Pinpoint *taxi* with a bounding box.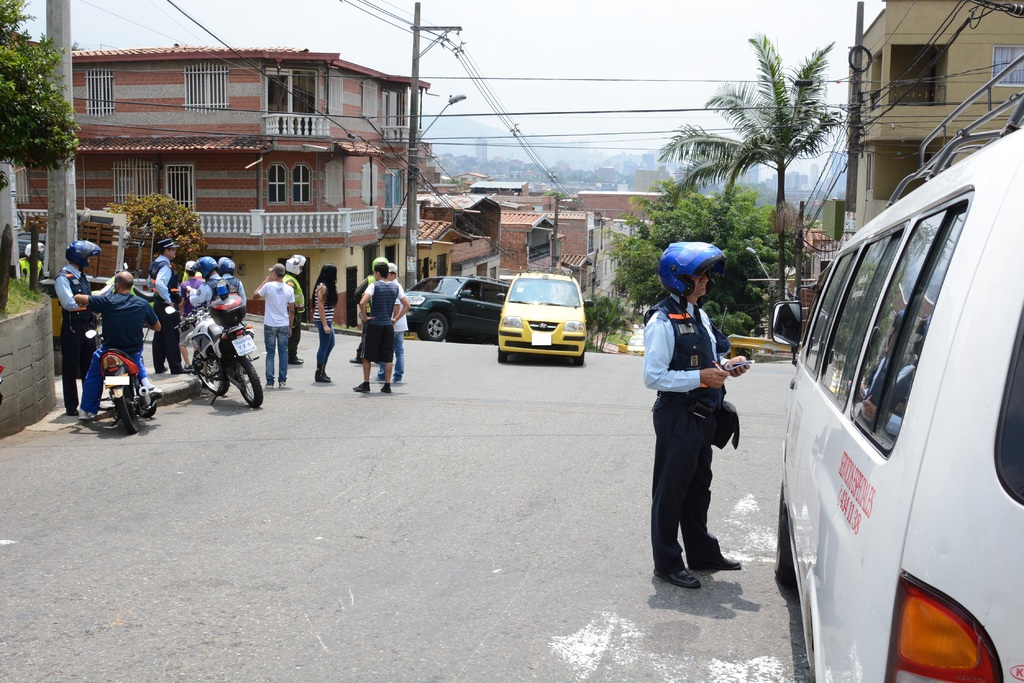
BBox(495, 264, 594, 360).
